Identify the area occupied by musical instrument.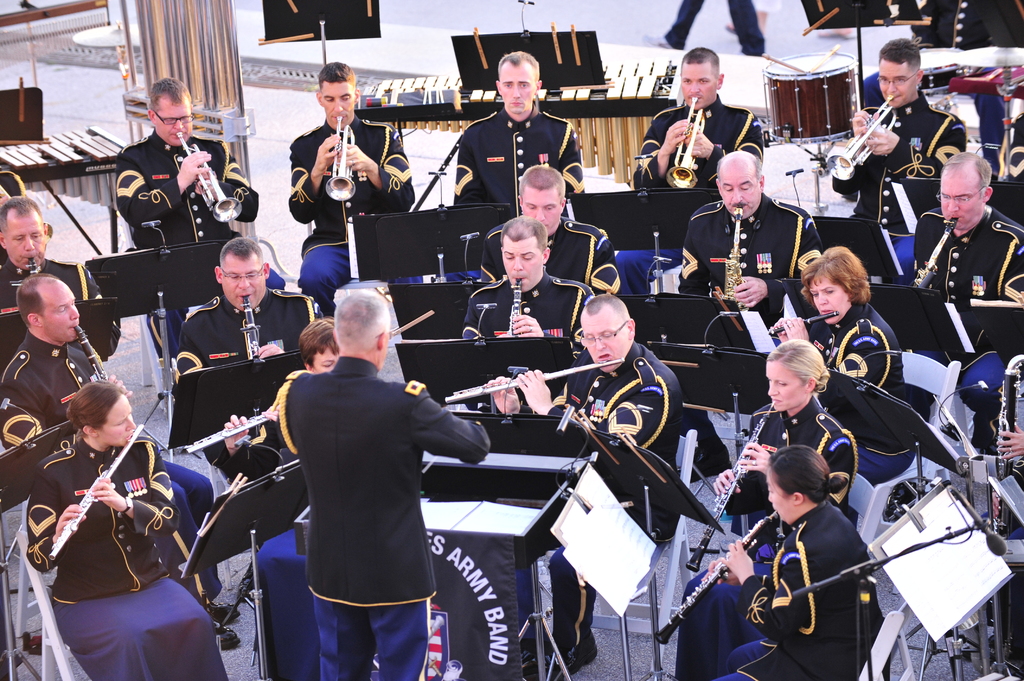
Area: region(322, 112, 364, 207).
